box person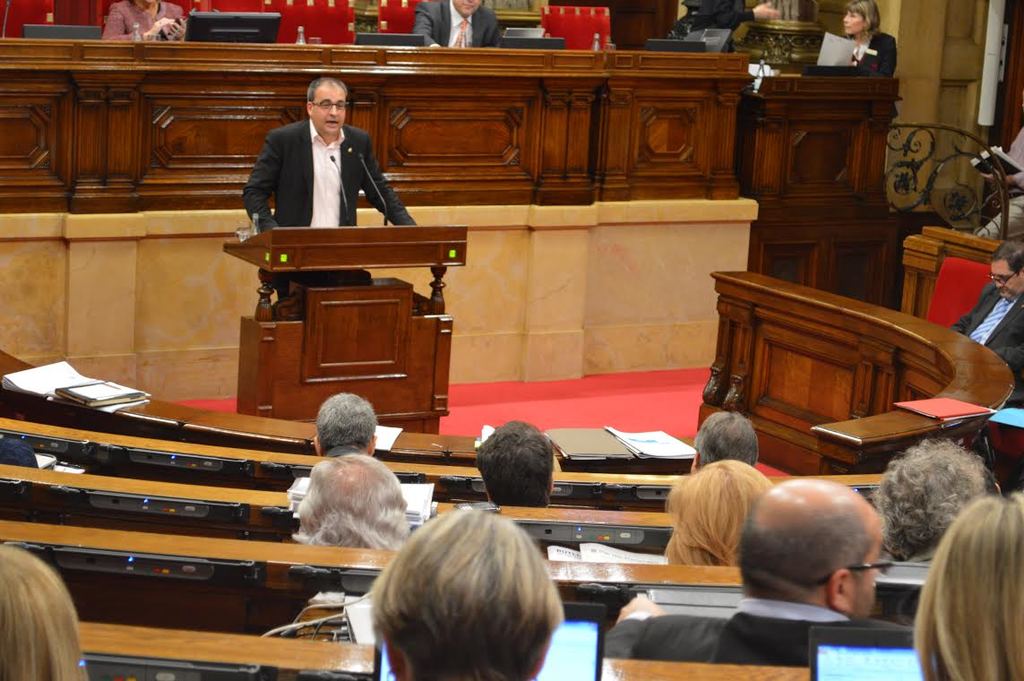
280 451 412 562
